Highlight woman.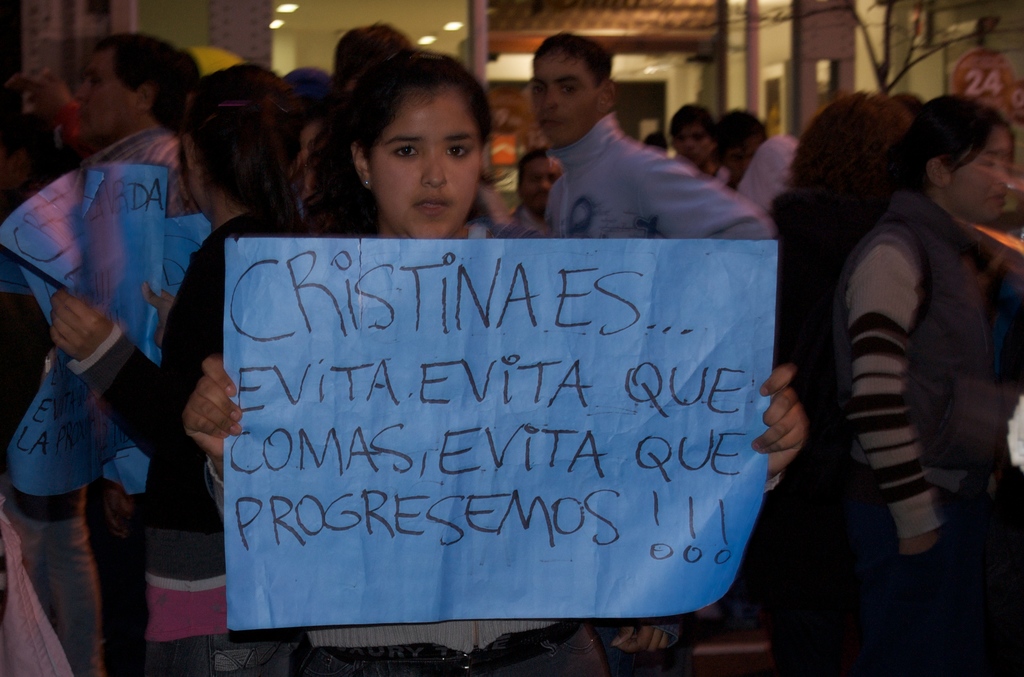
Highlighted region: [x1=183, y1=49, x2=804, y2=676].
